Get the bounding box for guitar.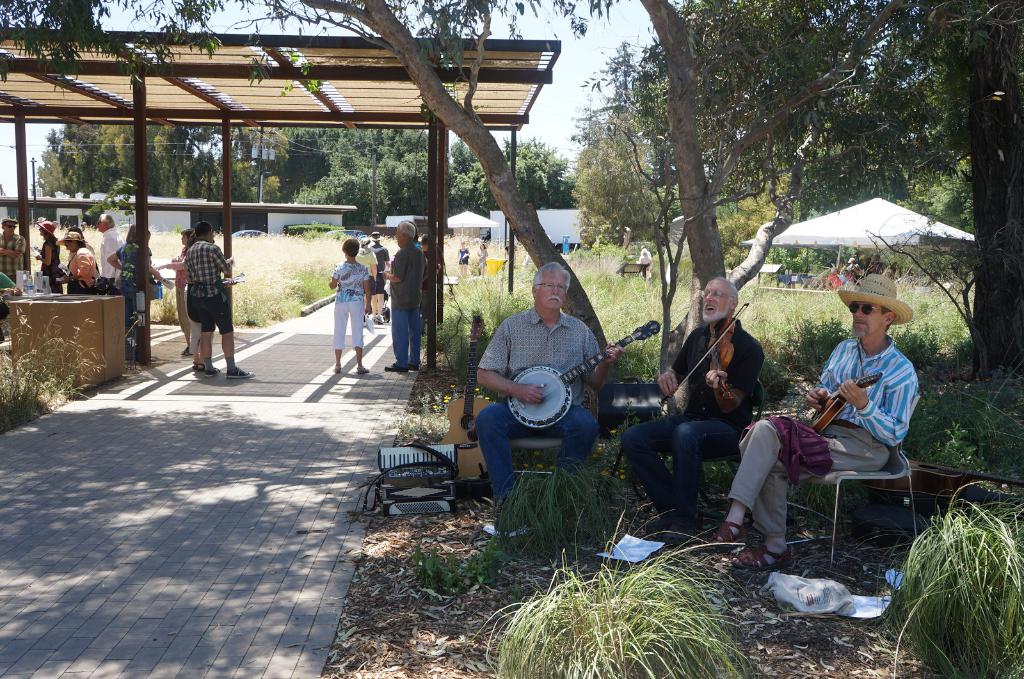
<region>500, 315, 667, 430</region>.
